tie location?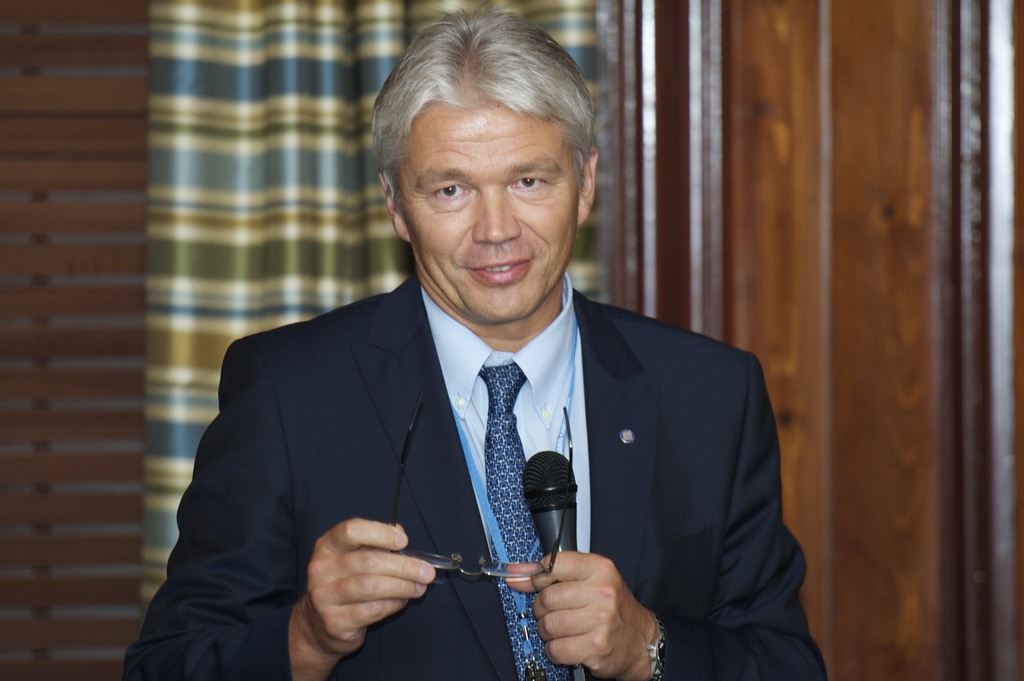
box=[471, 361, 578, 680]
